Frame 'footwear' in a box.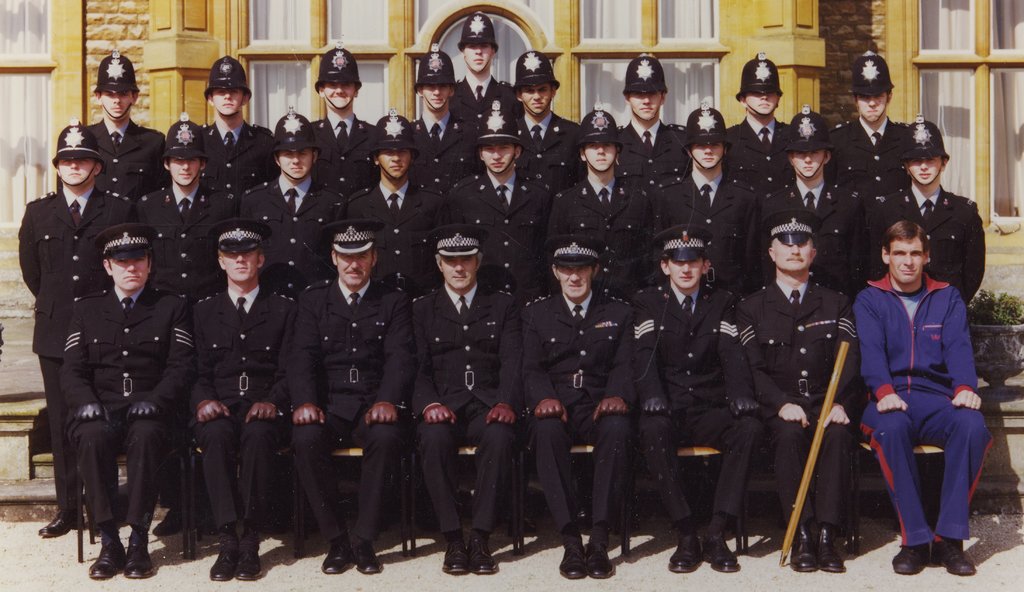
x1=787 y1=533 x2=829 y2=568.
